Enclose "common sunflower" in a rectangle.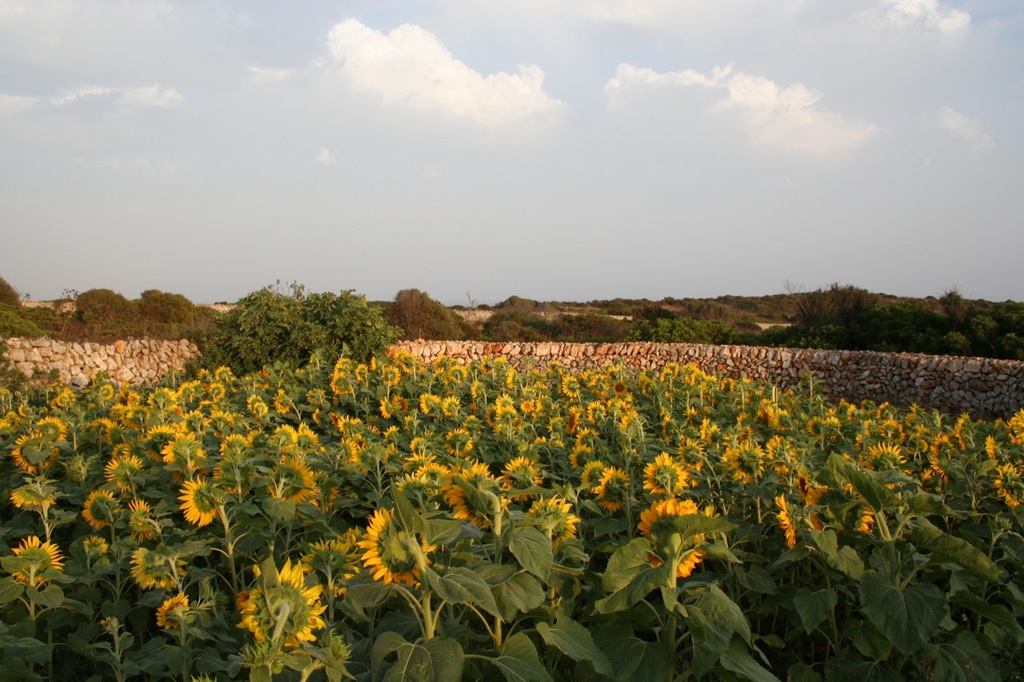
left=131, top=548, right=178, bottom=586.
